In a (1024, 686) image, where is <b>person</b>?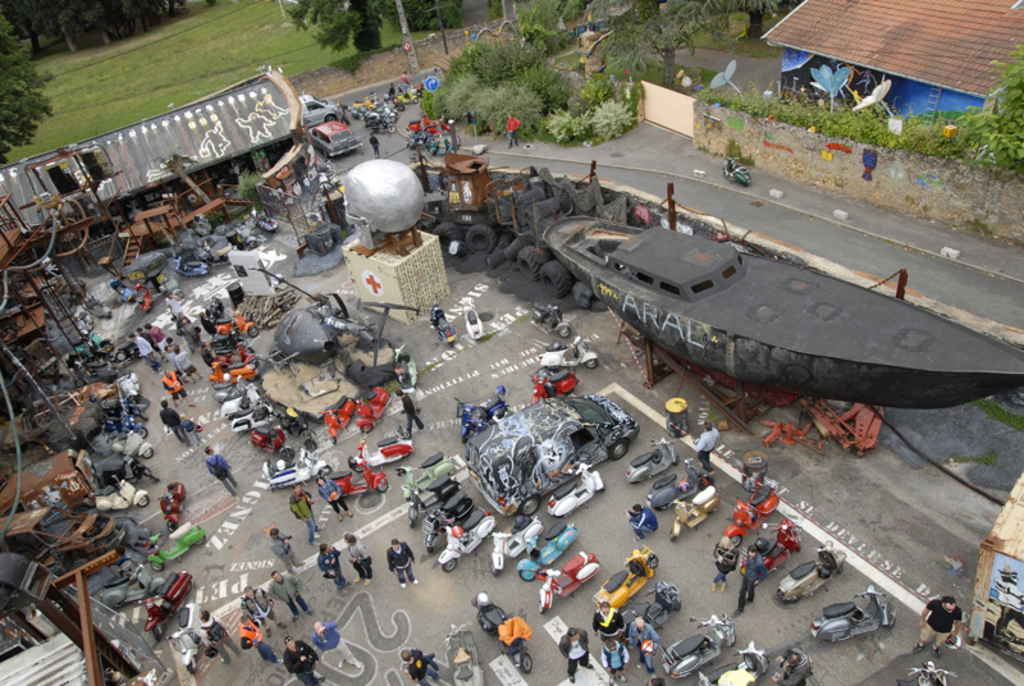
{"x1": 596, "y1": 639, "x2": 626, "y2": 685}.
